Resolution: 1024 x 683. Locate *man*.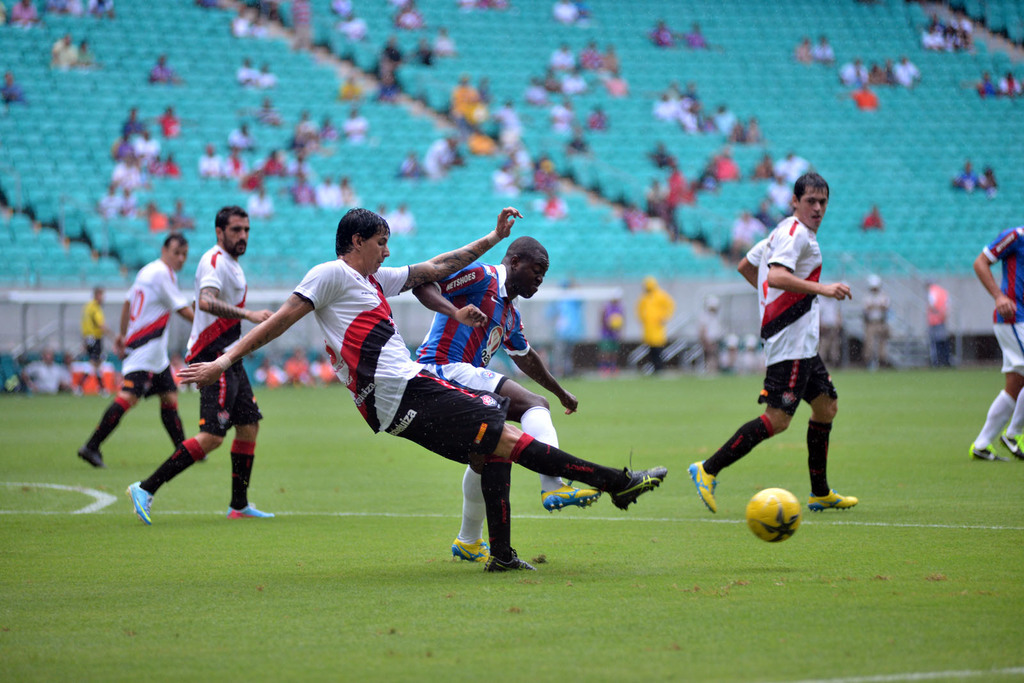
box=[925, 277, 948, 371].
